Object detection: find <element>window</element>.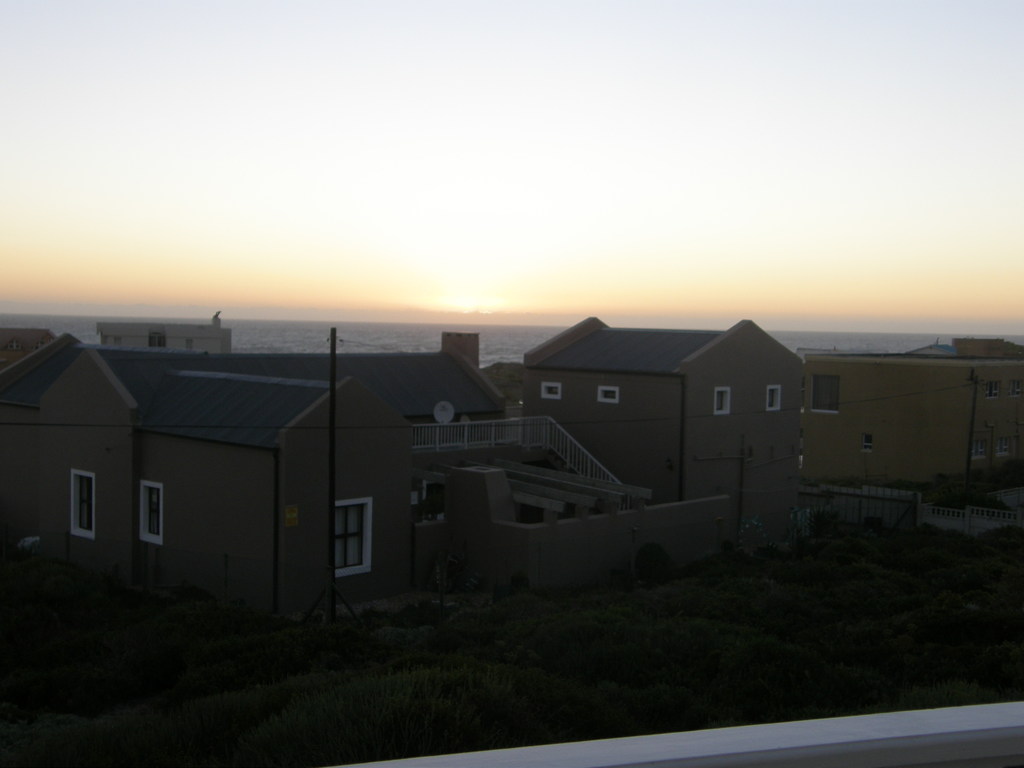
<bbox>972, 433, 991, 458</bbox>.
